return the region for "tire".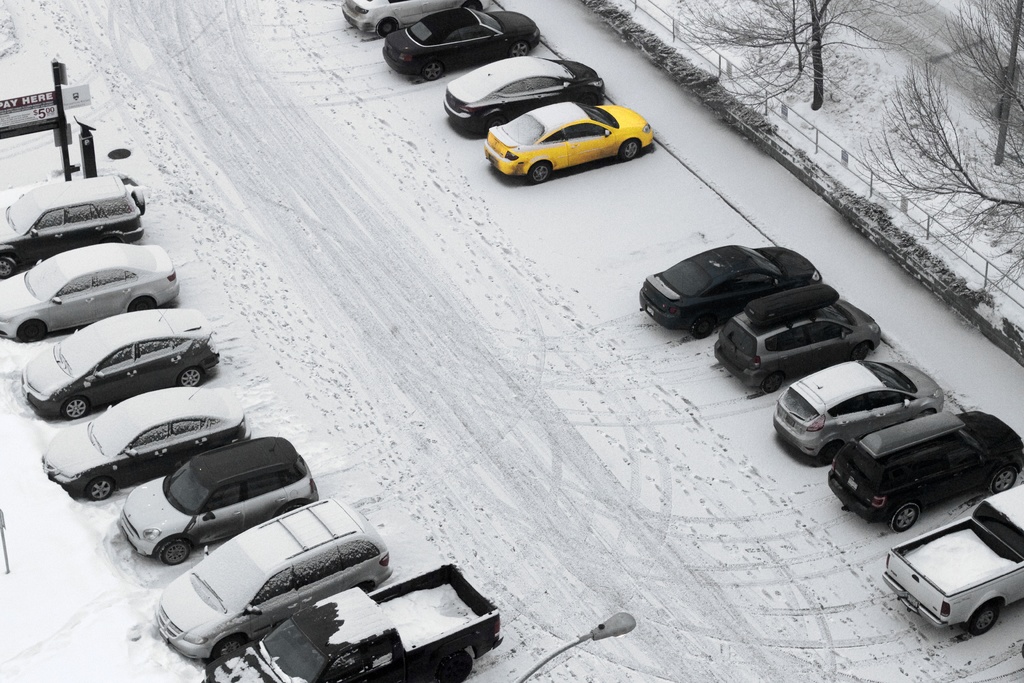
x1=422, y1=63, x2=448, y2=80.
